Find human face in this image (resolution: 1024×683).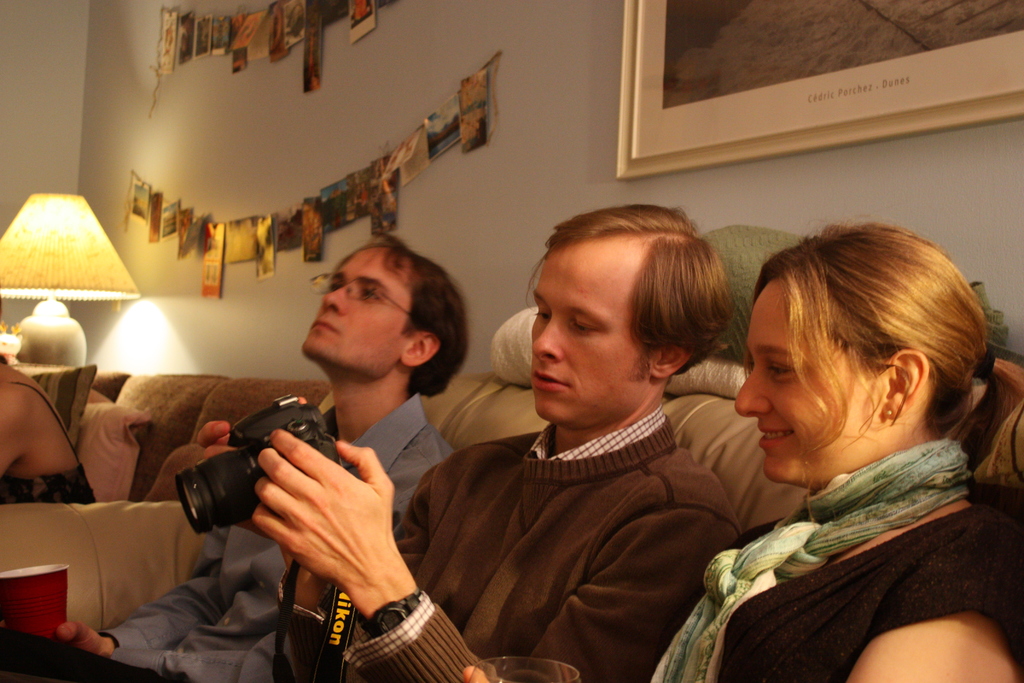
734,279,881,482.
